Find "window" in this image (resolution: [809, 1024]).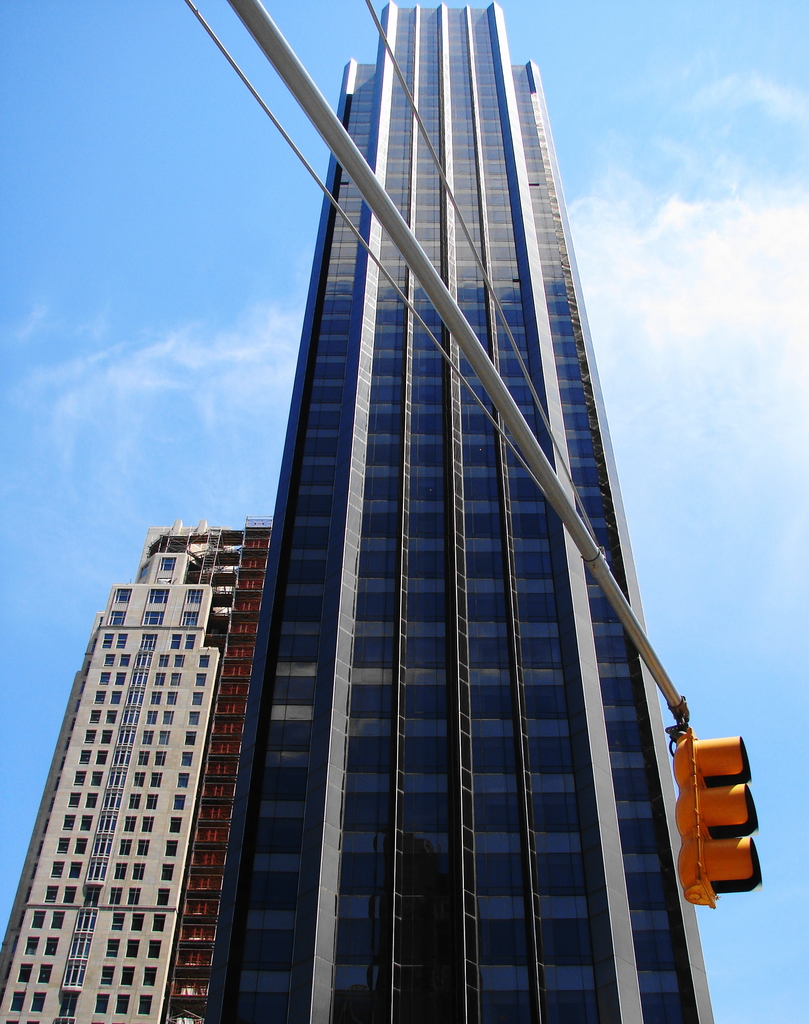
bbox(189, 583, 208, 604).
